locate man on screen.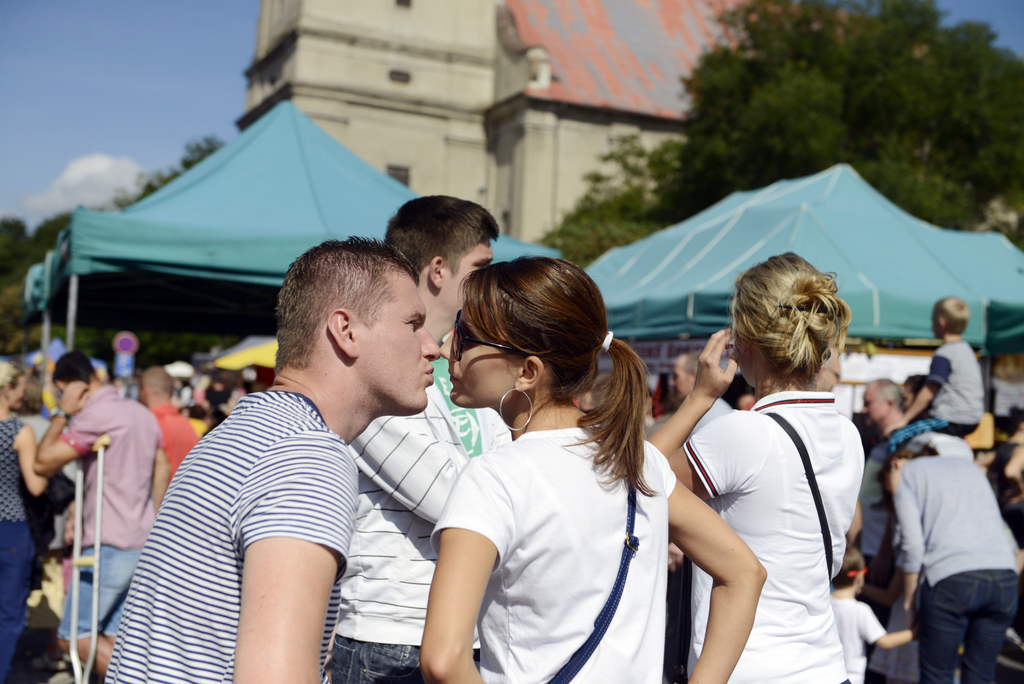
On screen at [x1=99, y1=238, x2=441, y2=683].
